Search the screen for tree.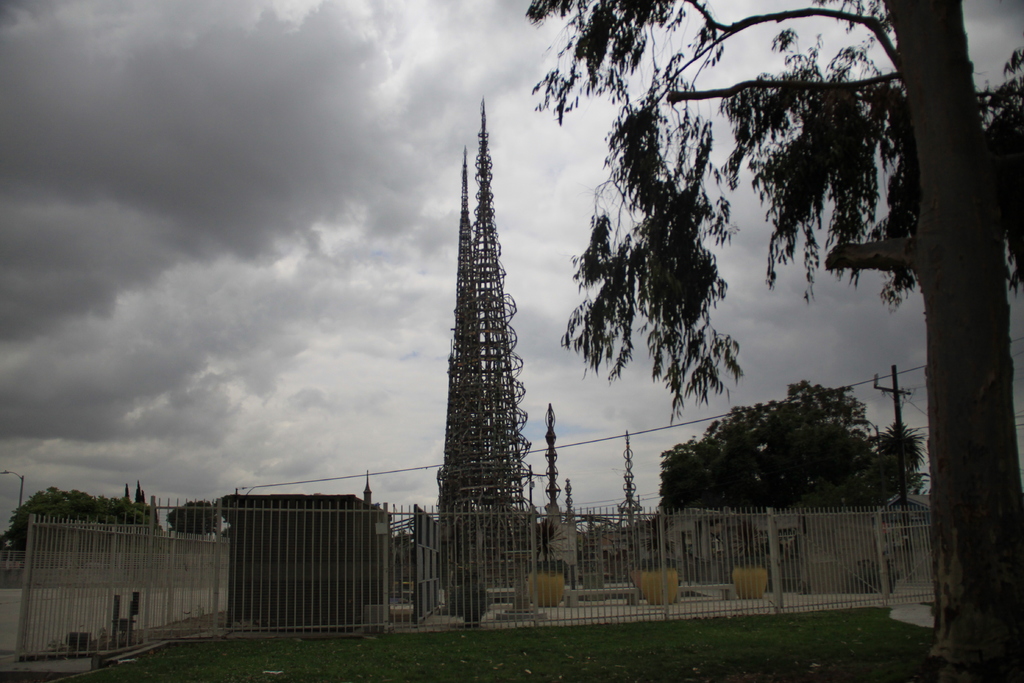
Found at region(513, 0, 1023, 682).
